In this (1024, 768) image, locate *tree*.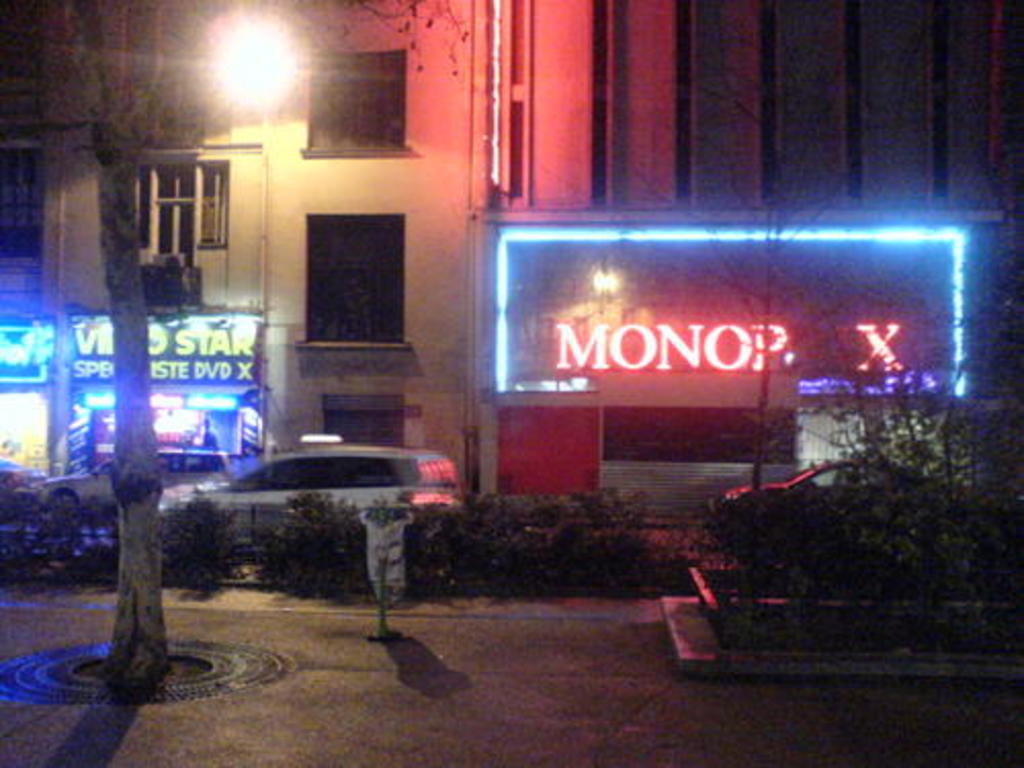
Bounding box: {"x1": 4, "y1": 0, "x2": 444, "y2": 694}.
